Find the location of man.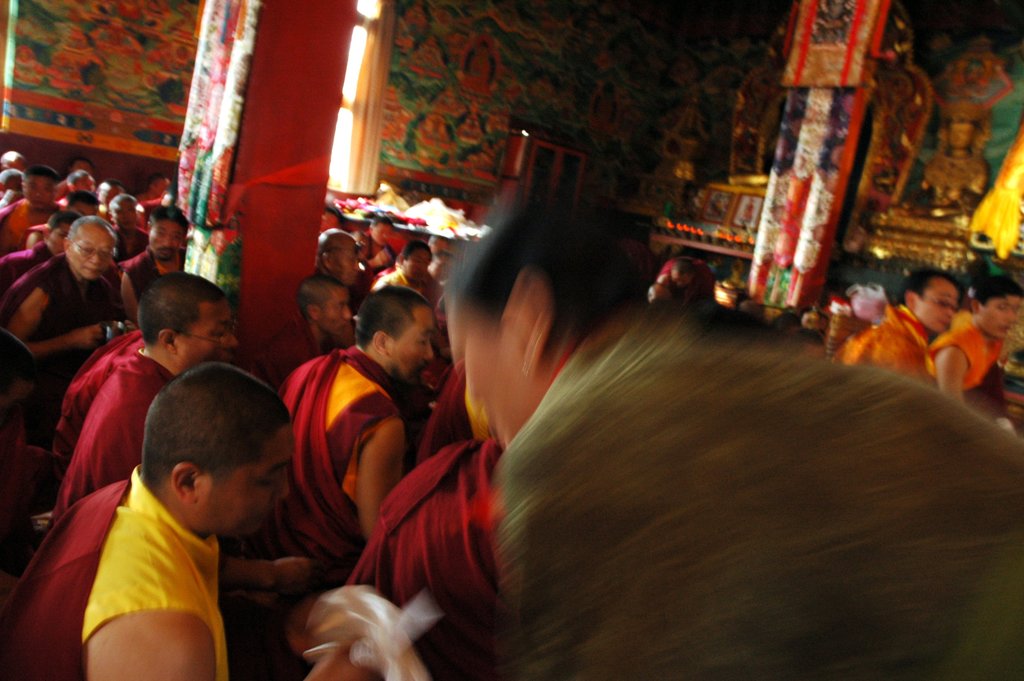
Location: x1=0 y1=163 x2=61 y2=251.
